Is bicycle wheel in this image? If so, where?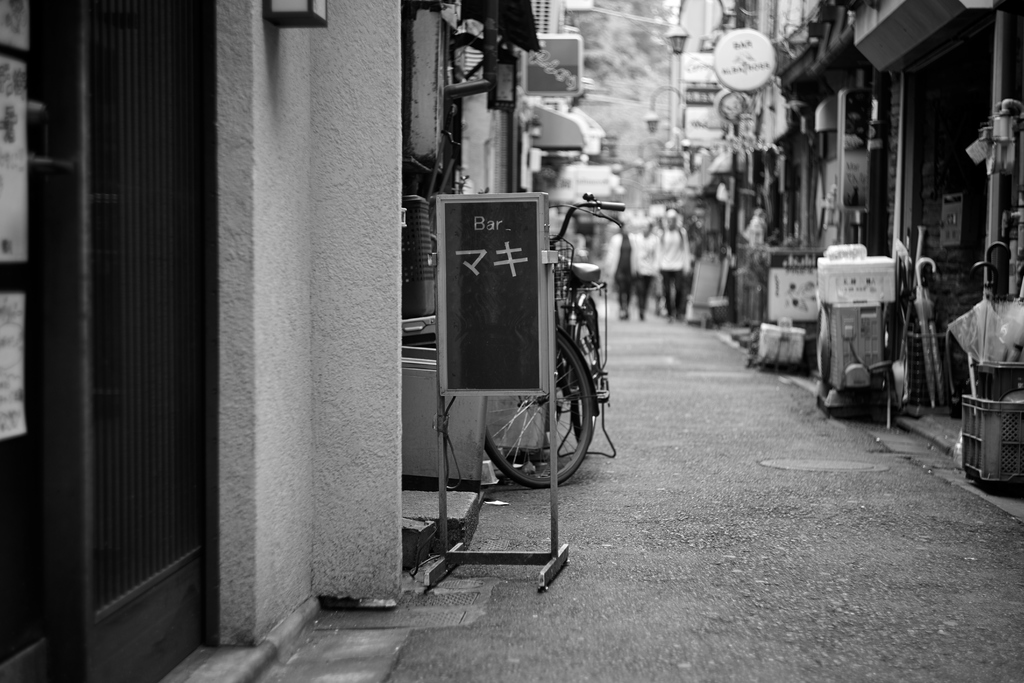
Yes, at 500,329,603,494.
